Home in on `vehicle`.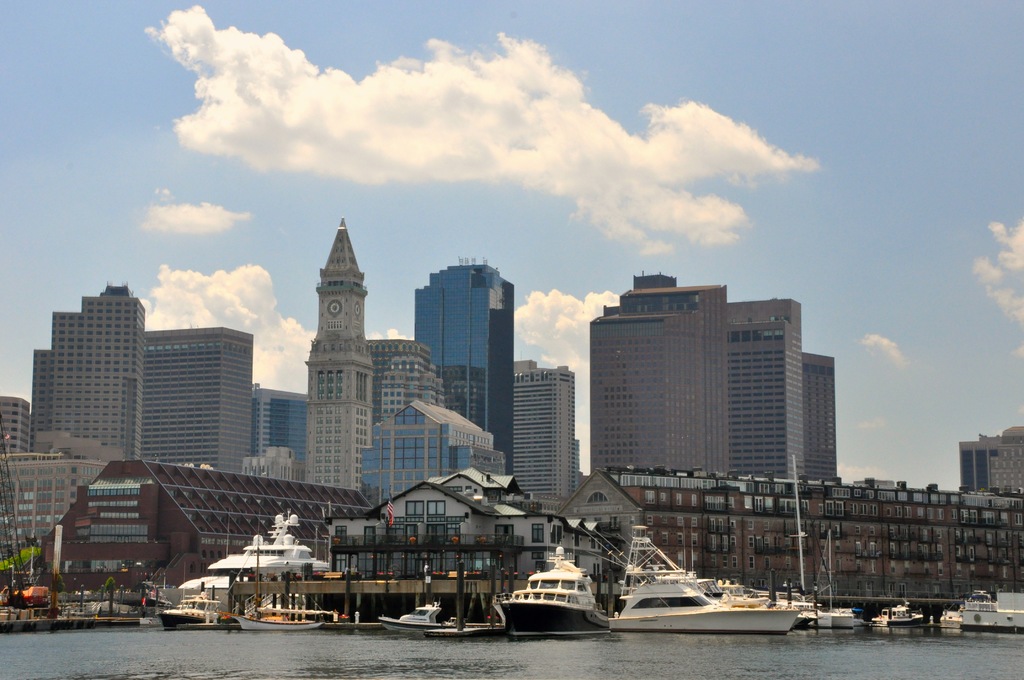
Homed in at BBox(807, 524, 870, 629).
